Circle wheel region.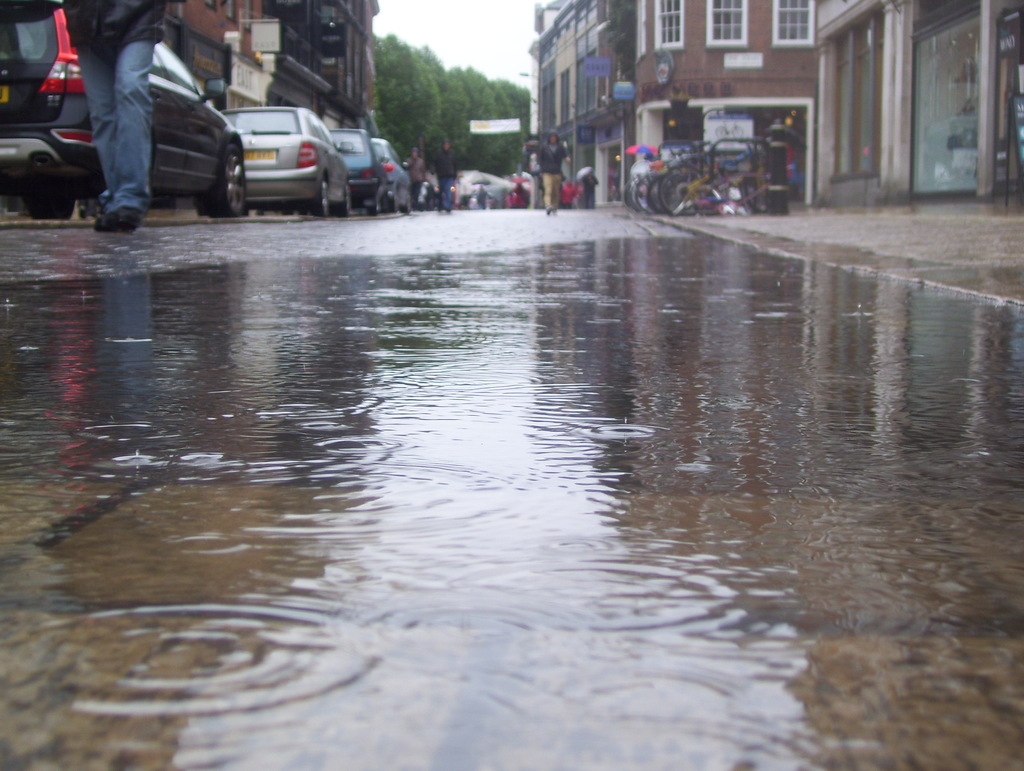
Region: left=382, top=186, right=396, bottom=215.
